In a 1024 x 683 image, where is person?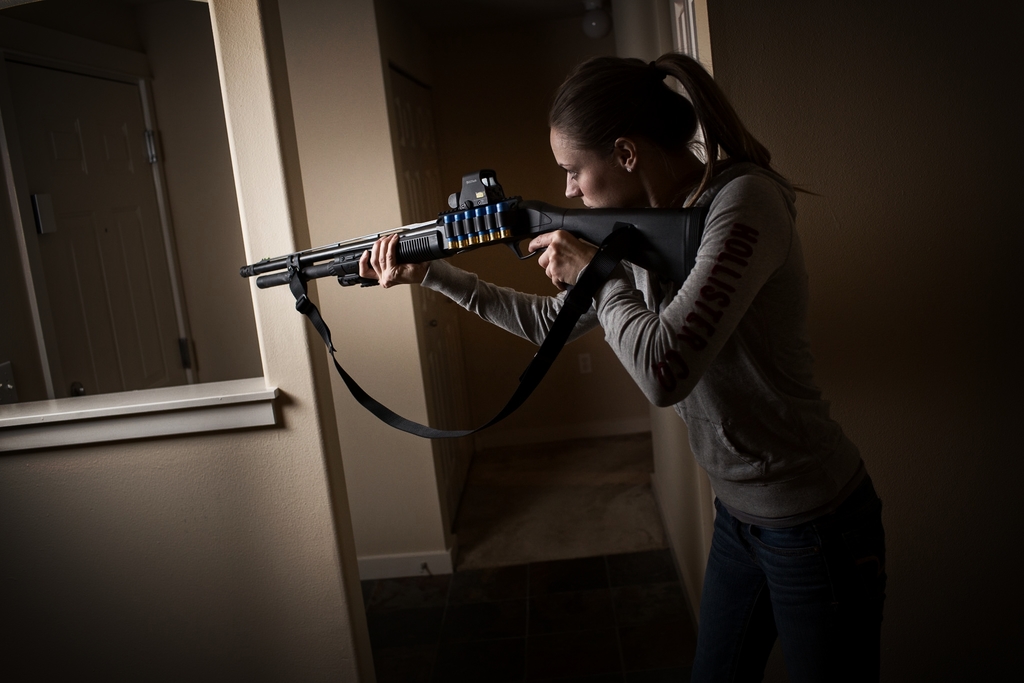
(301, 93, 845, 651).
